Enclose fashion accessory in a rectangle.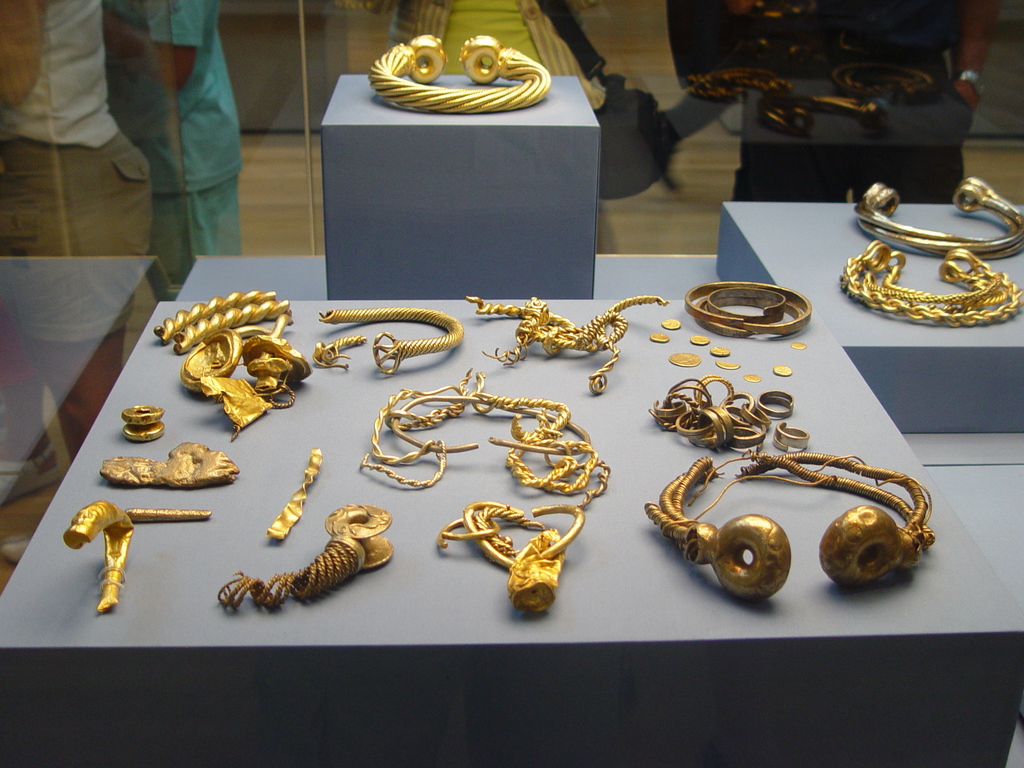
bbox=[844, 239, 1023, 325].
